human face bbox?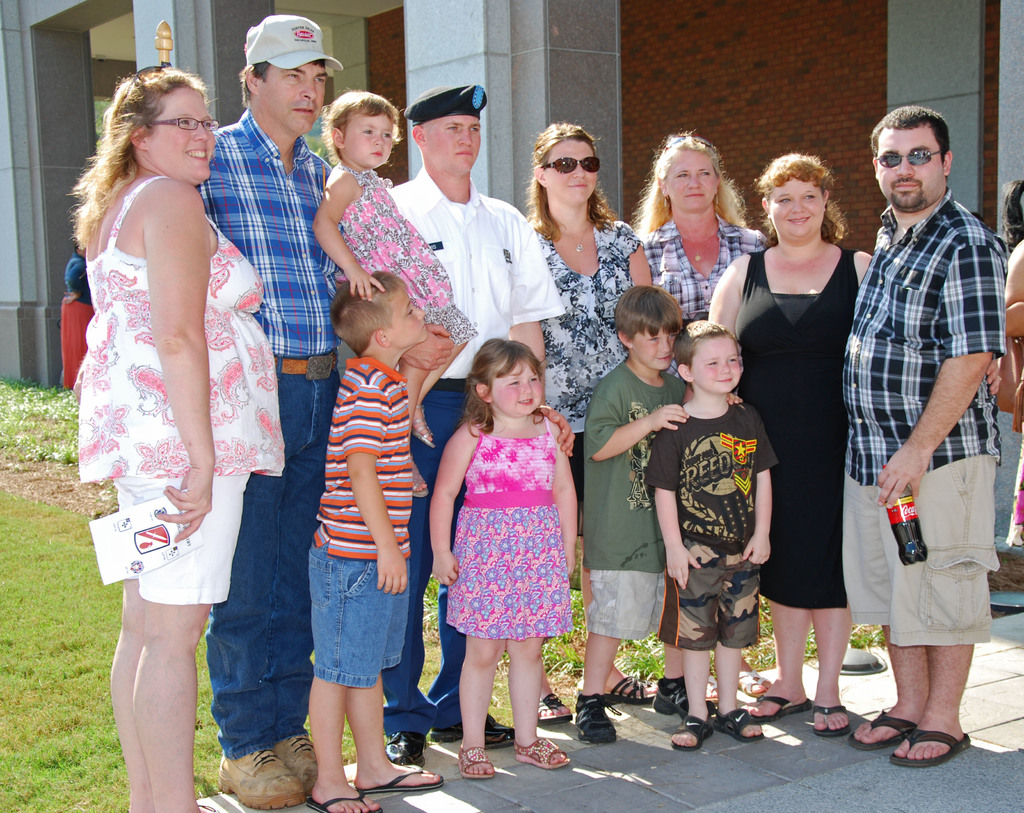
[x1=151, y1=88, x2=220, y2=181]
